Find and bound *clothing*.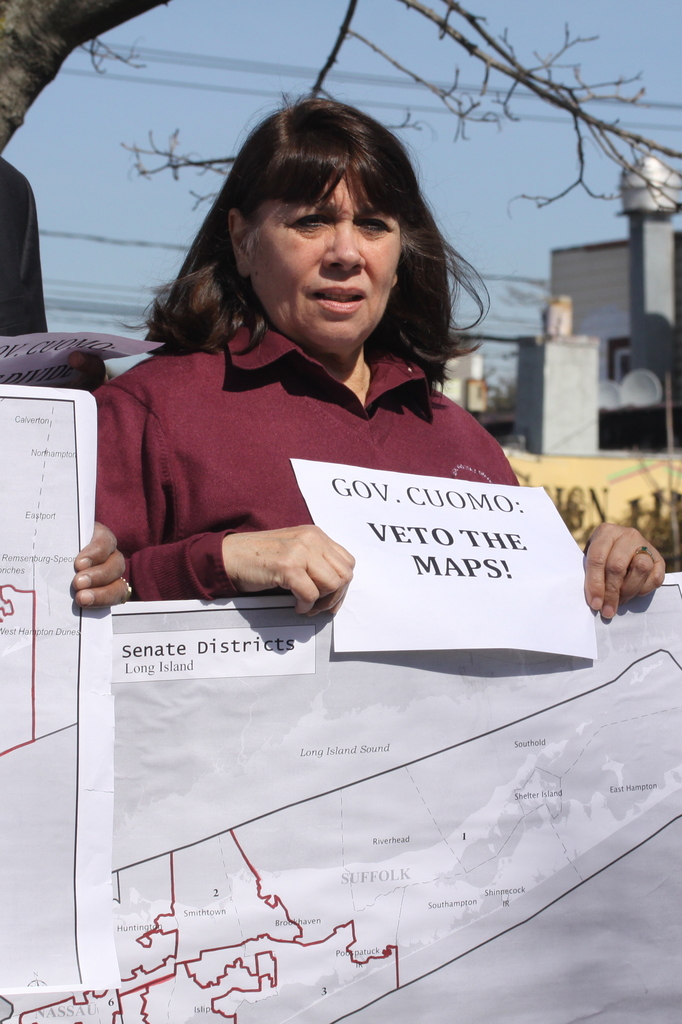
Bound: {"x1": 81, "y1": 300, "x2": 491, "y2": 642}.
